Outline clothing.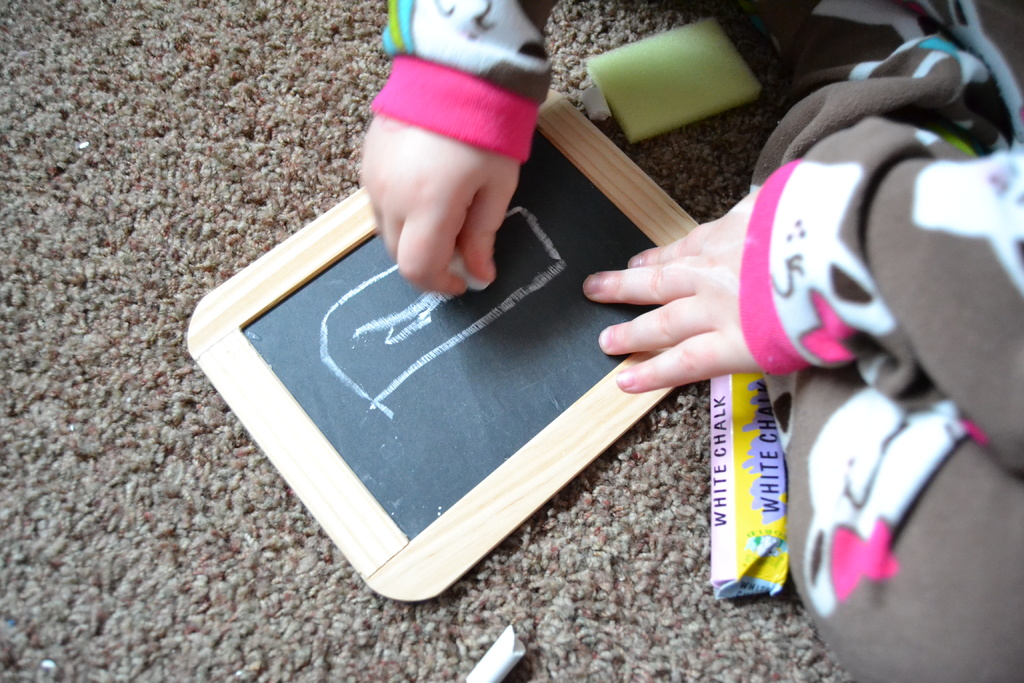
Outline: 367/0/1023/682.
